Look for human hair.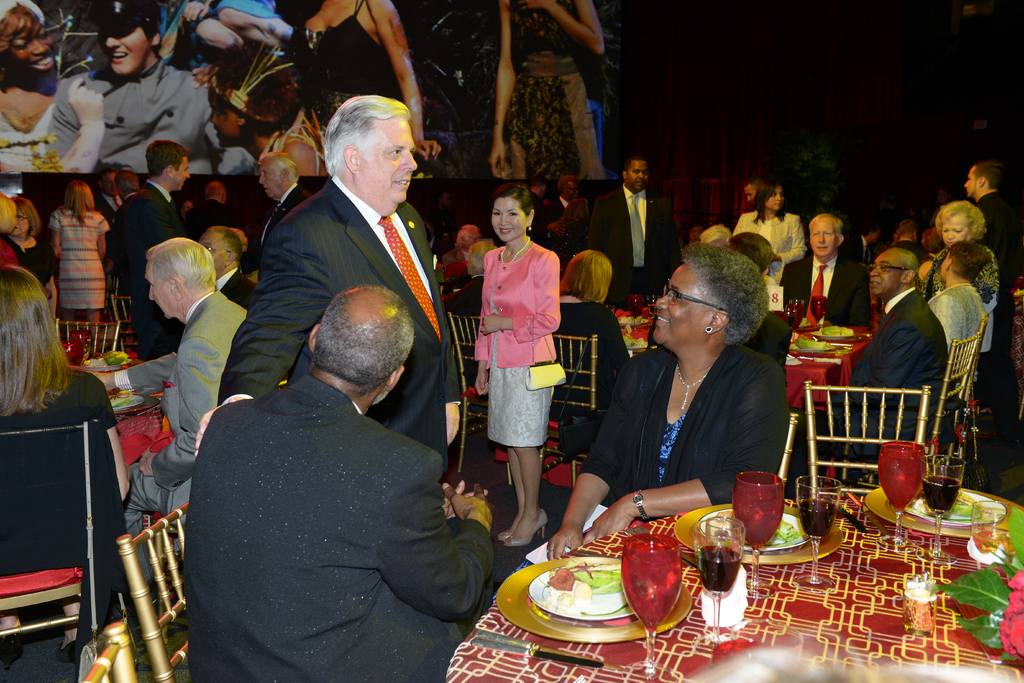
Found: <bbox>313, 286, 415, 397</bbox>.
